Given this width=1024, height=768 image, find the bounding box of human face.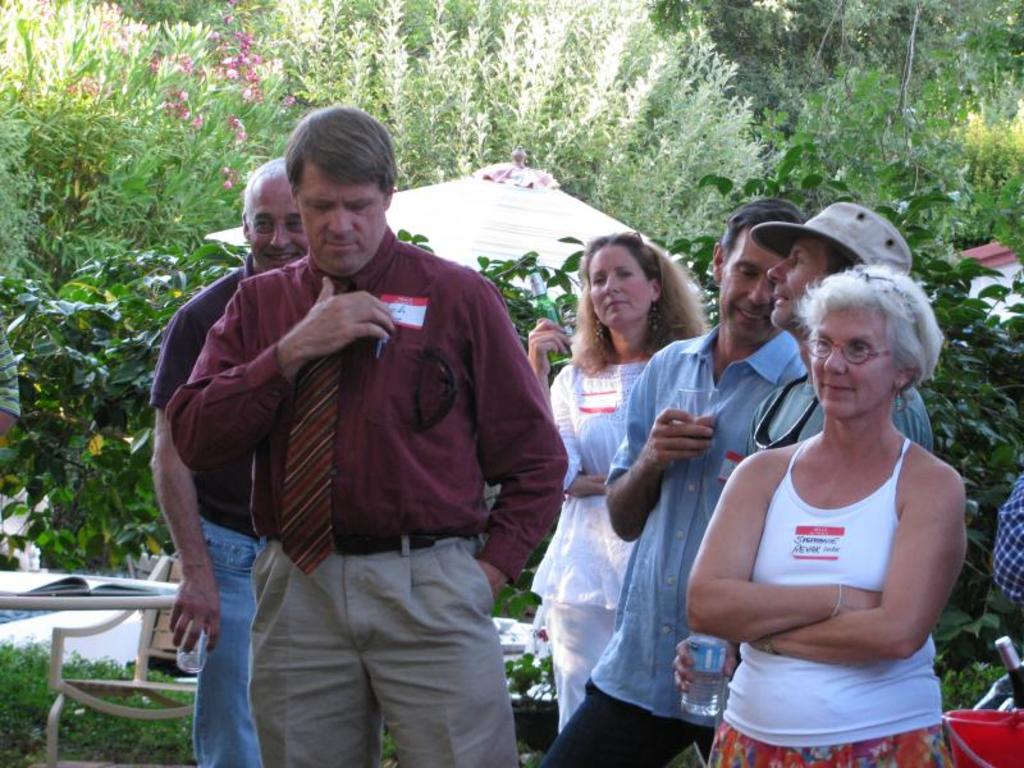
bbox(767, 238, 824, 326).
